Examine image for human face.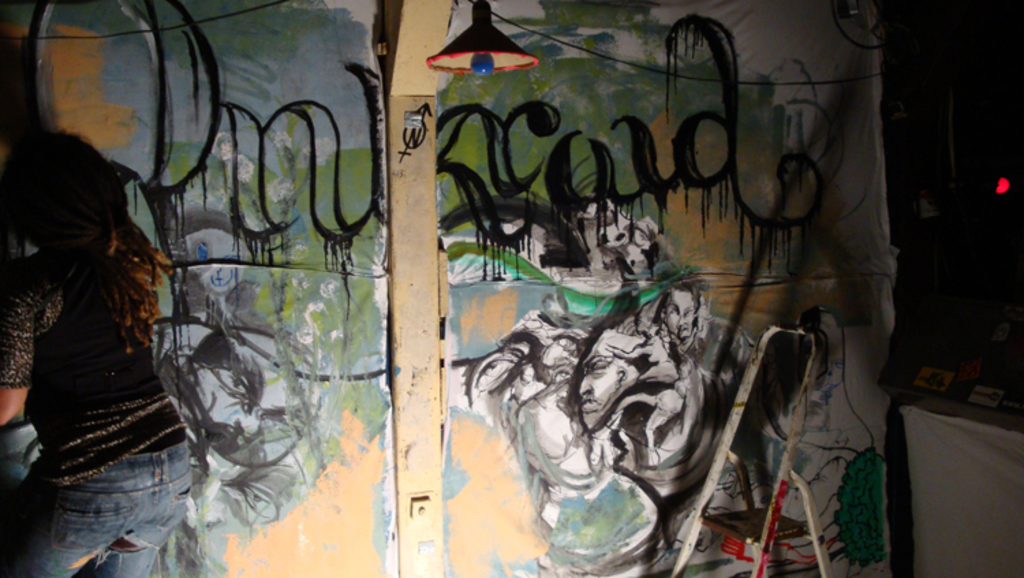
Examination result: (left=659, top=288, right=698, bottom=339).
